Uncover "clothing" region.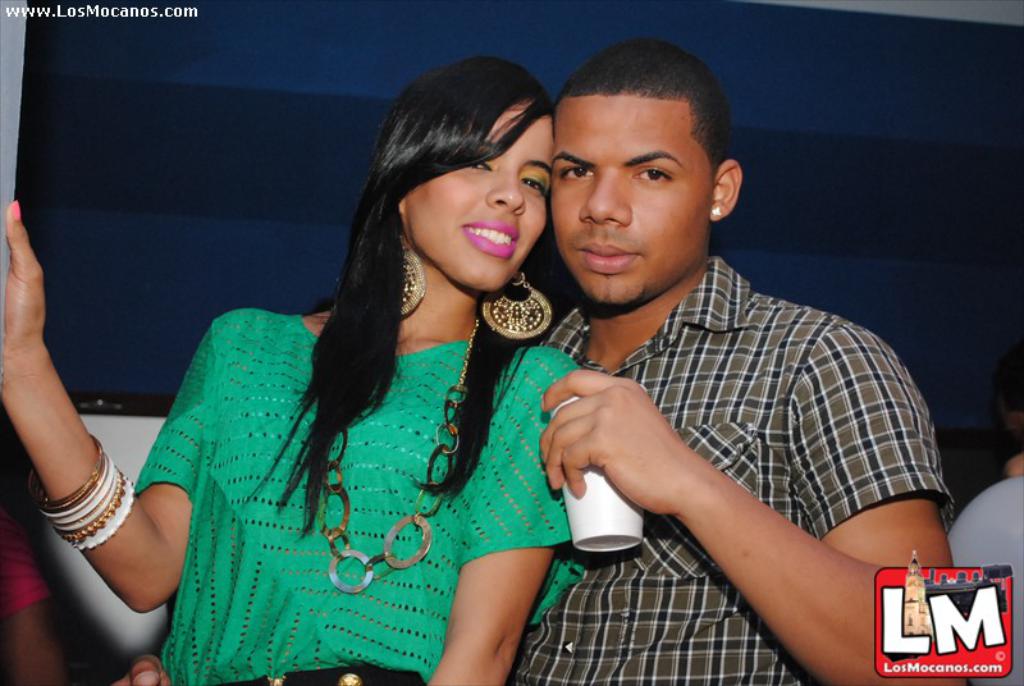
Uncovered: 515,256,957,685.
